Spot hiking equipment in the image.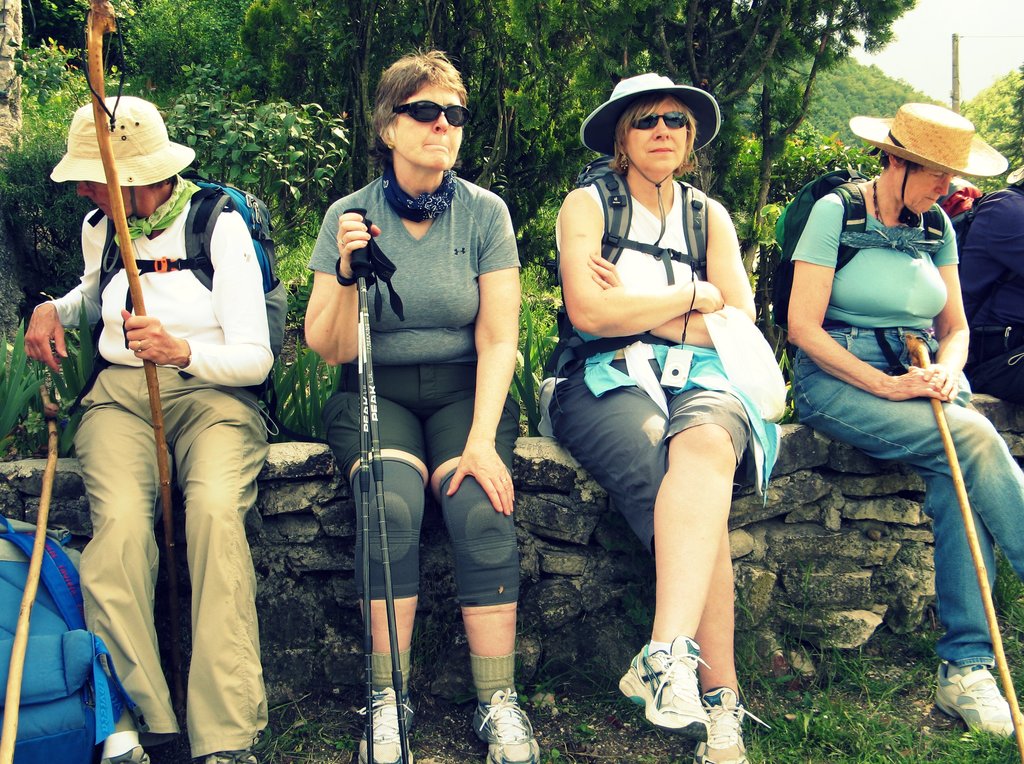
hiking equipment found at [0, 383, 59, 763].
